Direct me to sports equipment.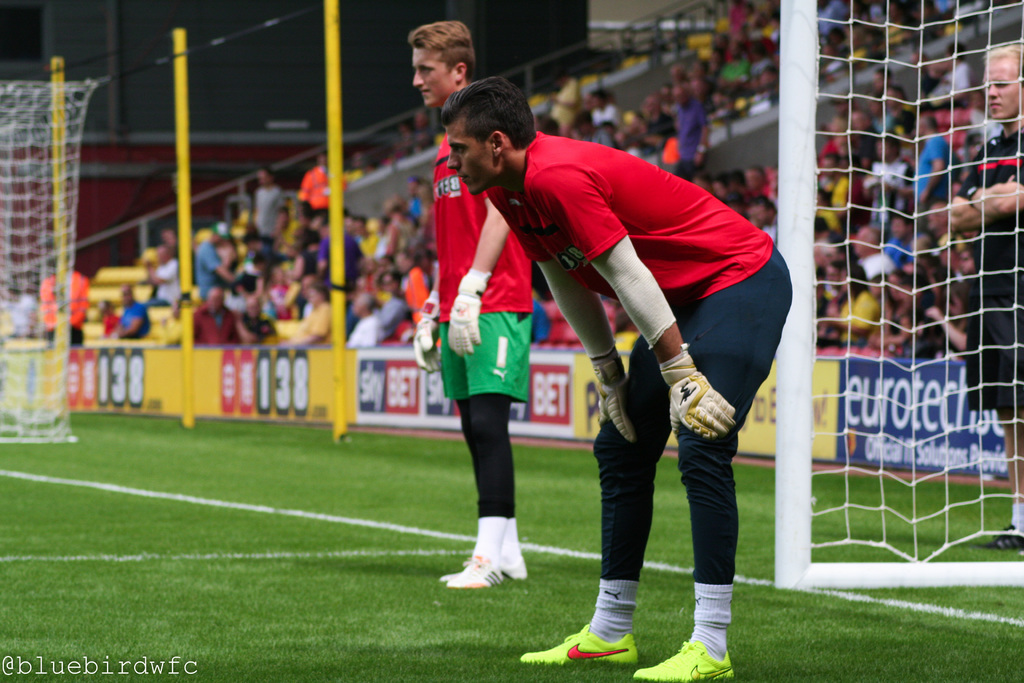
Direction: 518/627/639/663.
